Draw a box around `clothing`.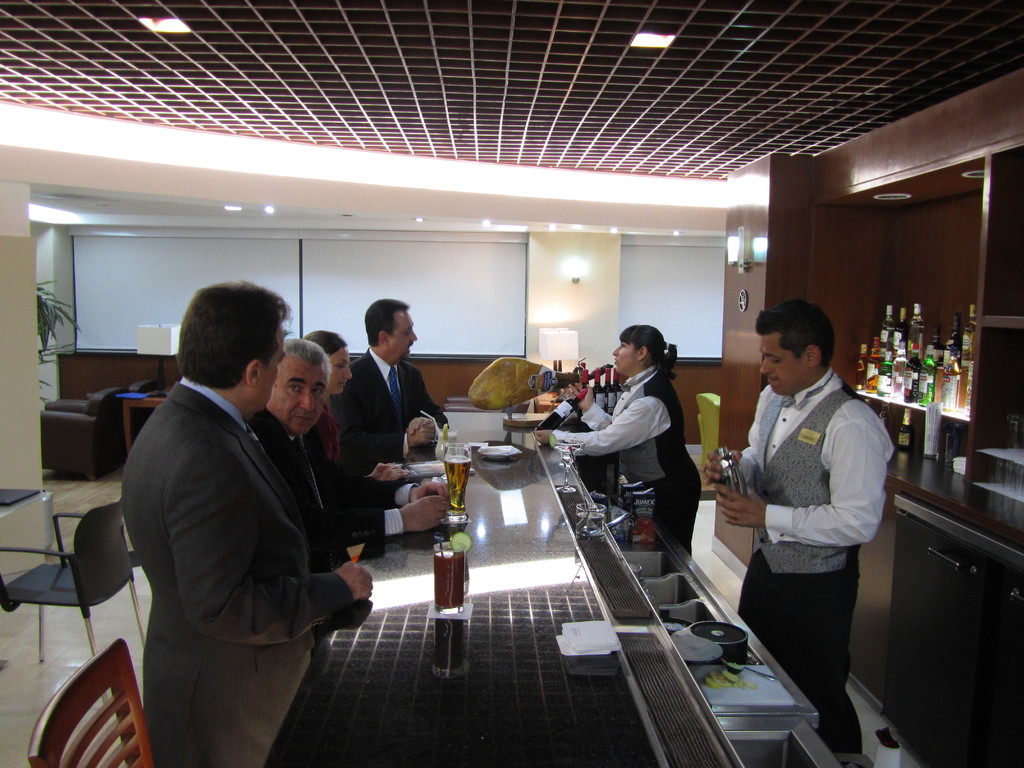
region(657, 486, 692, 552).
